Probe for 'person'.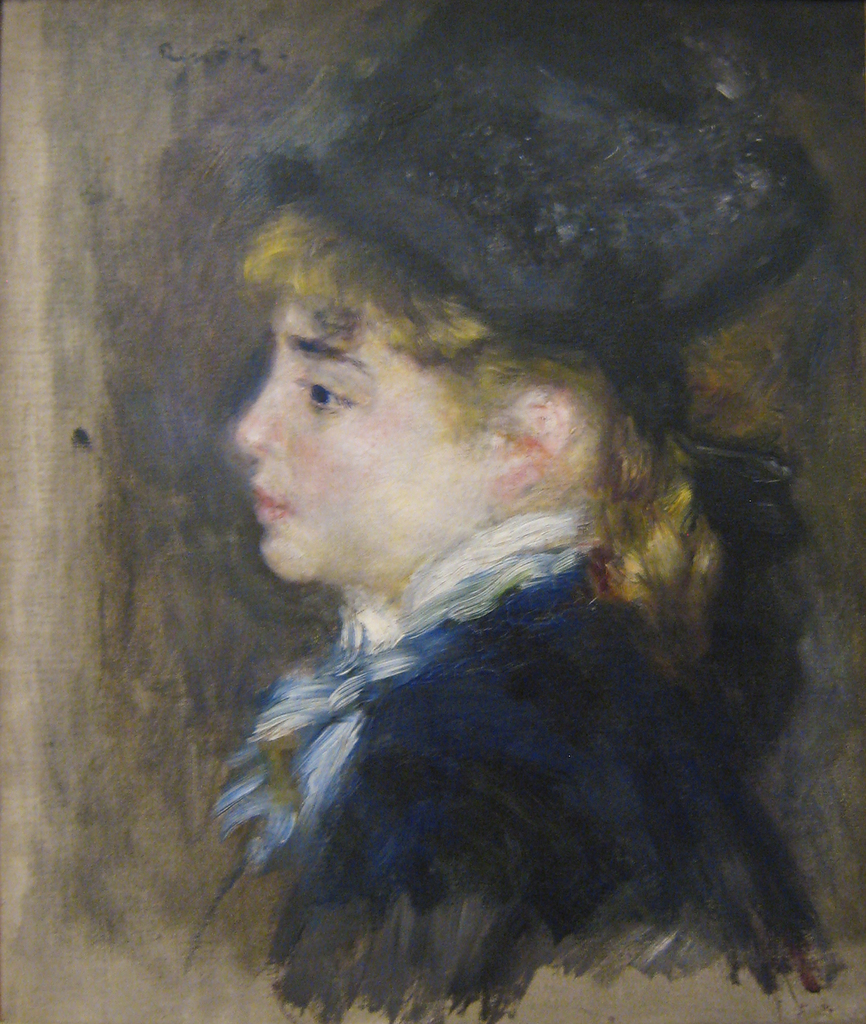
Probe result: l=191, t=122, r=801, b=1023.
